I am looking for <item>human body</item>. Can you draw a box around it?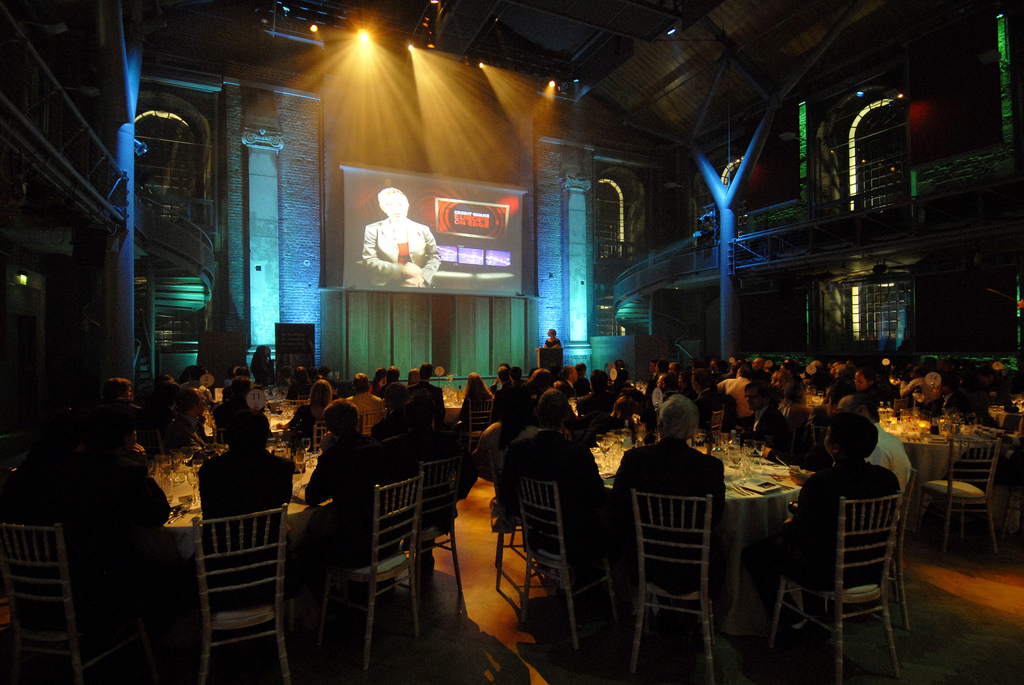
Sure, the bounding box is 280 436 424 667.
